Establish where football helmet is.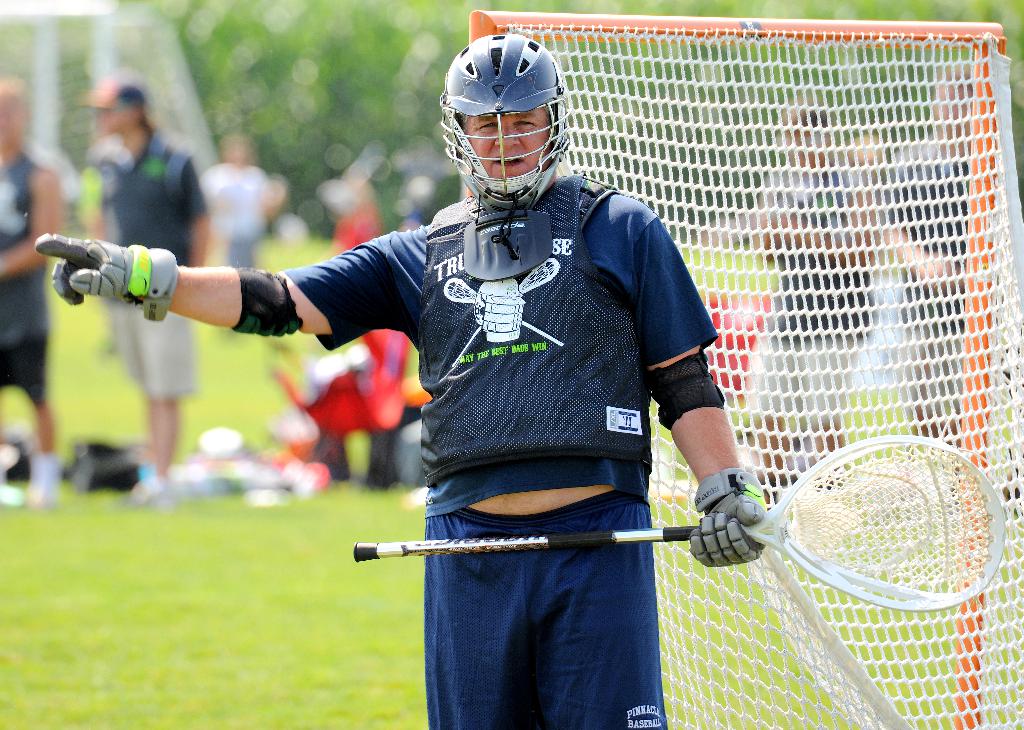
Established at <box>451,21,575,216</box>.
